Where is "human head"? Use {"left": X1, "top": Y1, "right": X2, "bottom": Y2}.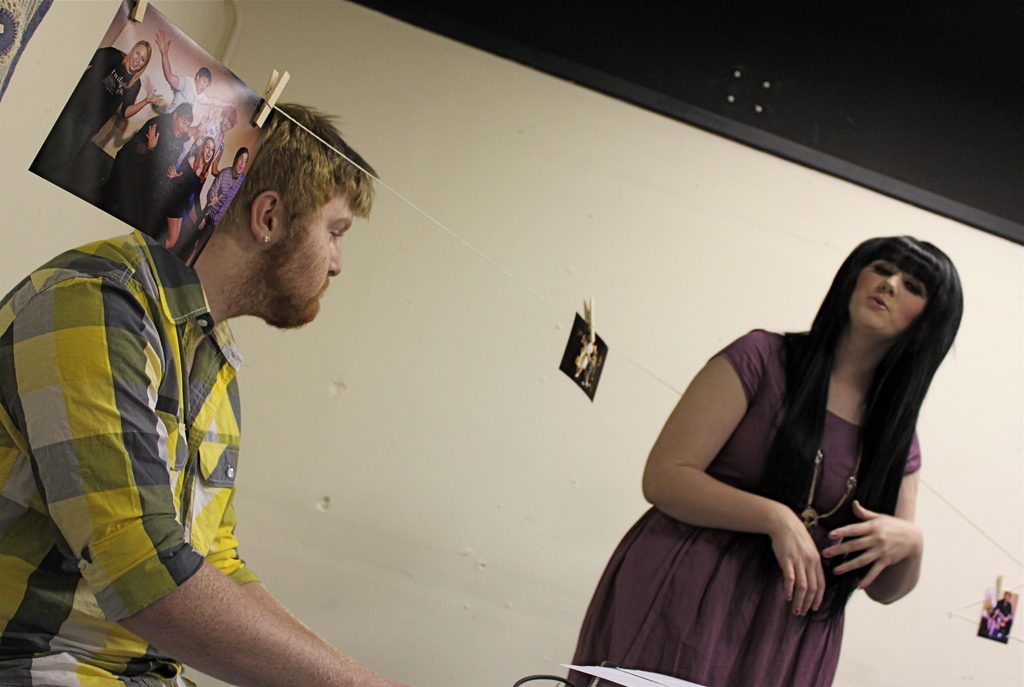
{"left": 848, "top": 241, "right": 958, "bottom": 332}.
